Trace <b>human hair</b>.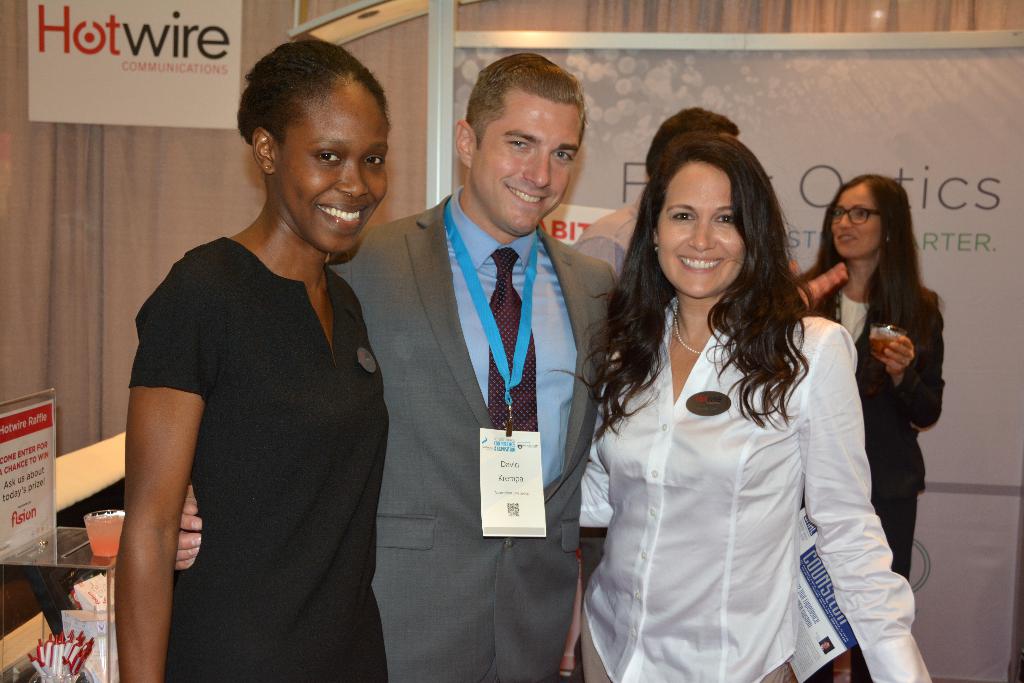
Traced to 464/52/588/152.
